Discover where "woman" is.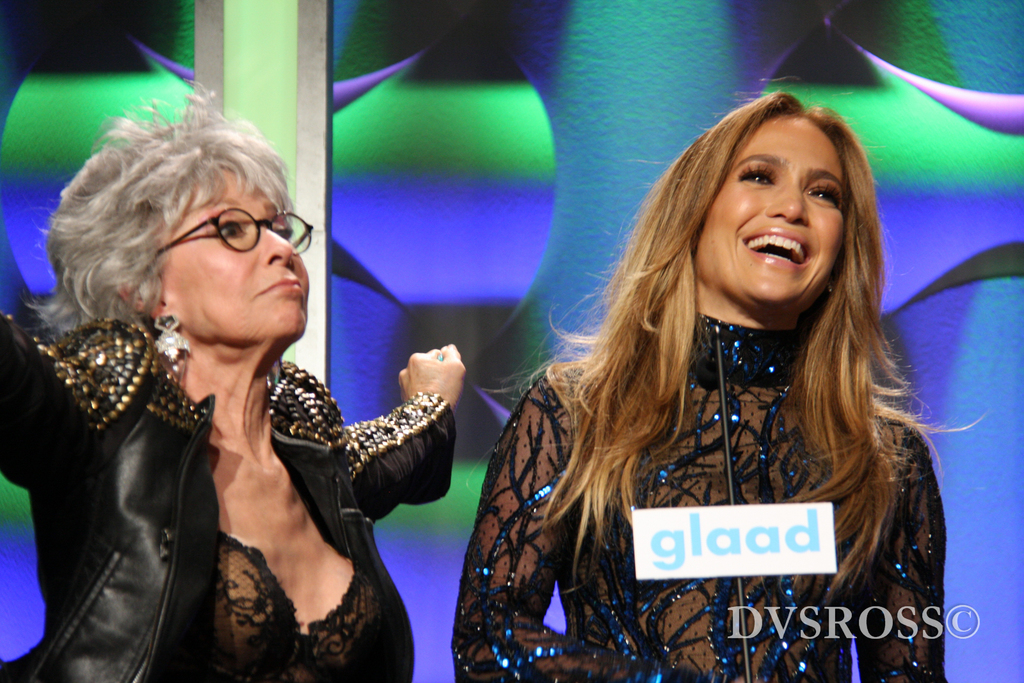
Discovered at [420, 106, 959, 675].
